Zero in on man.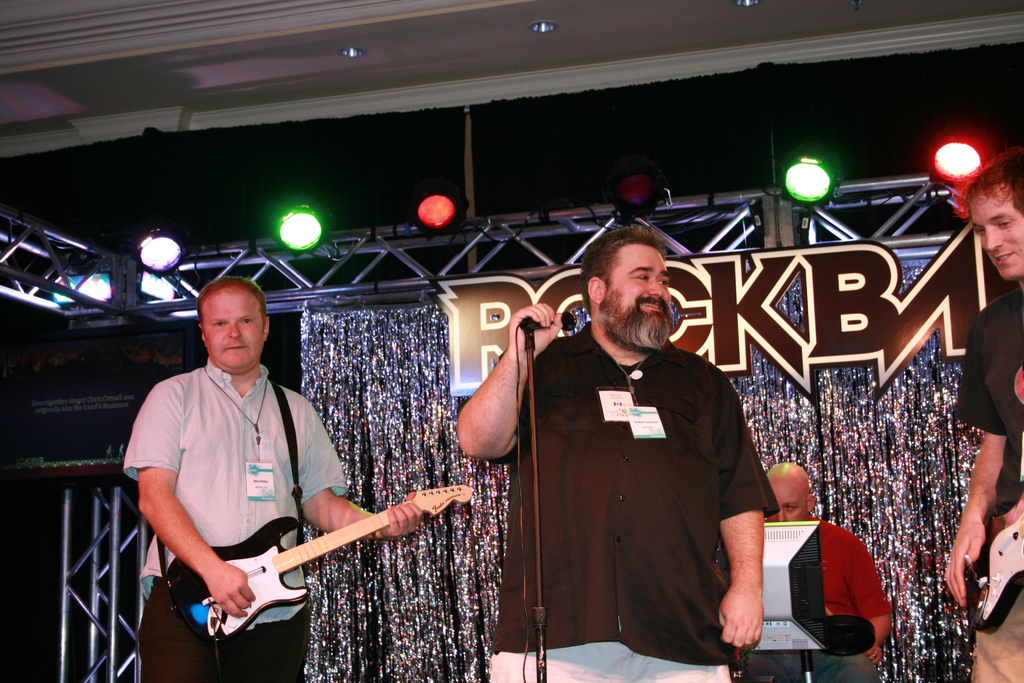
Zeroed in: detection(742, 463, 892, 682).
